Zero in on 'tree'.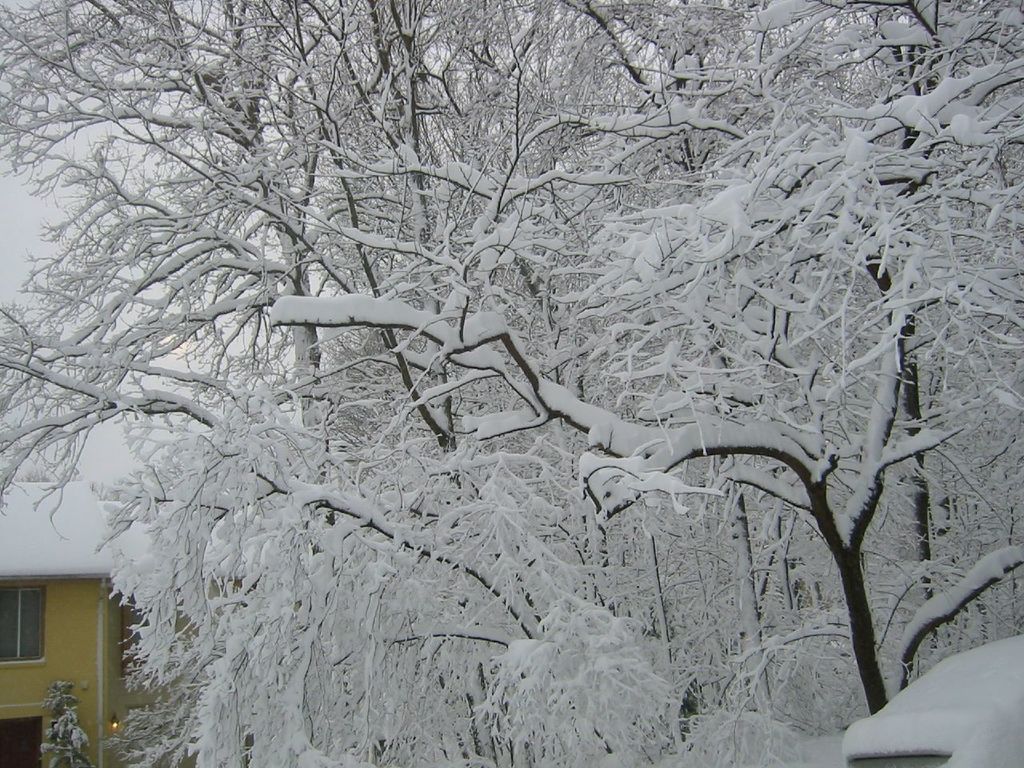
Zeroed in: 27 0 1023 702.
